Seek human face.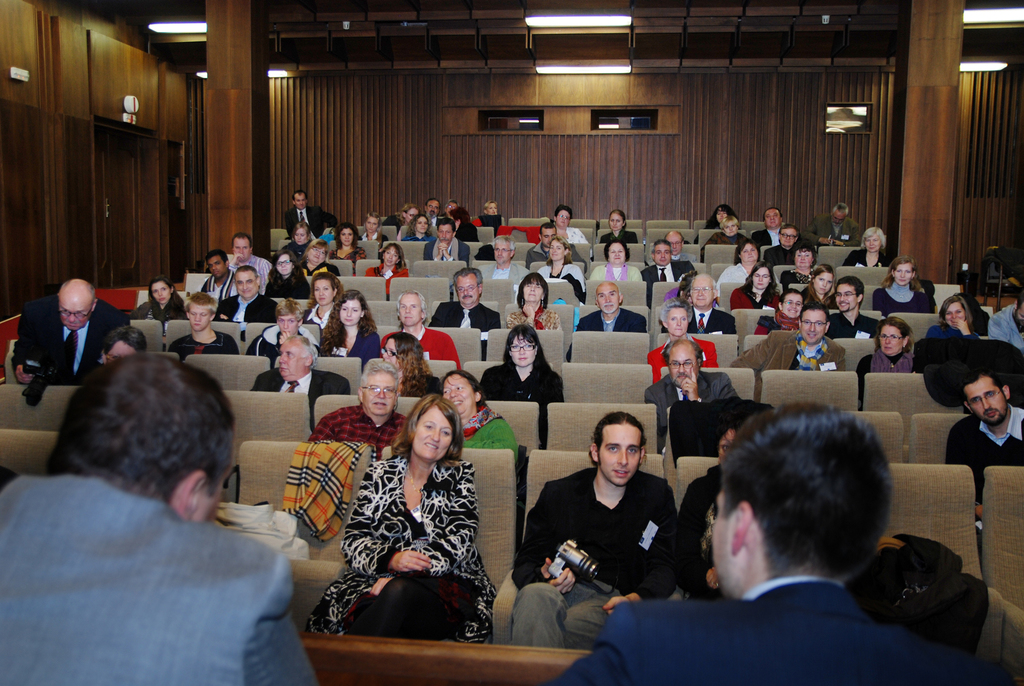
l=1016, t=304, r=1023, b=325.
